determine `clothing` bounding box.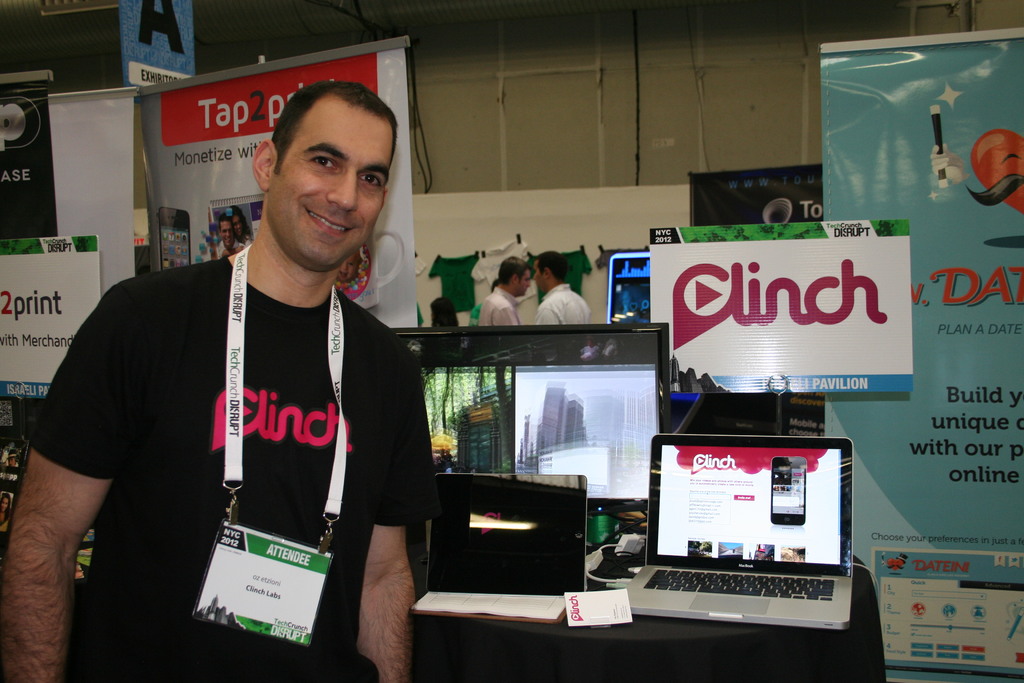
Determined: crop(429, 252, 479, 312).
